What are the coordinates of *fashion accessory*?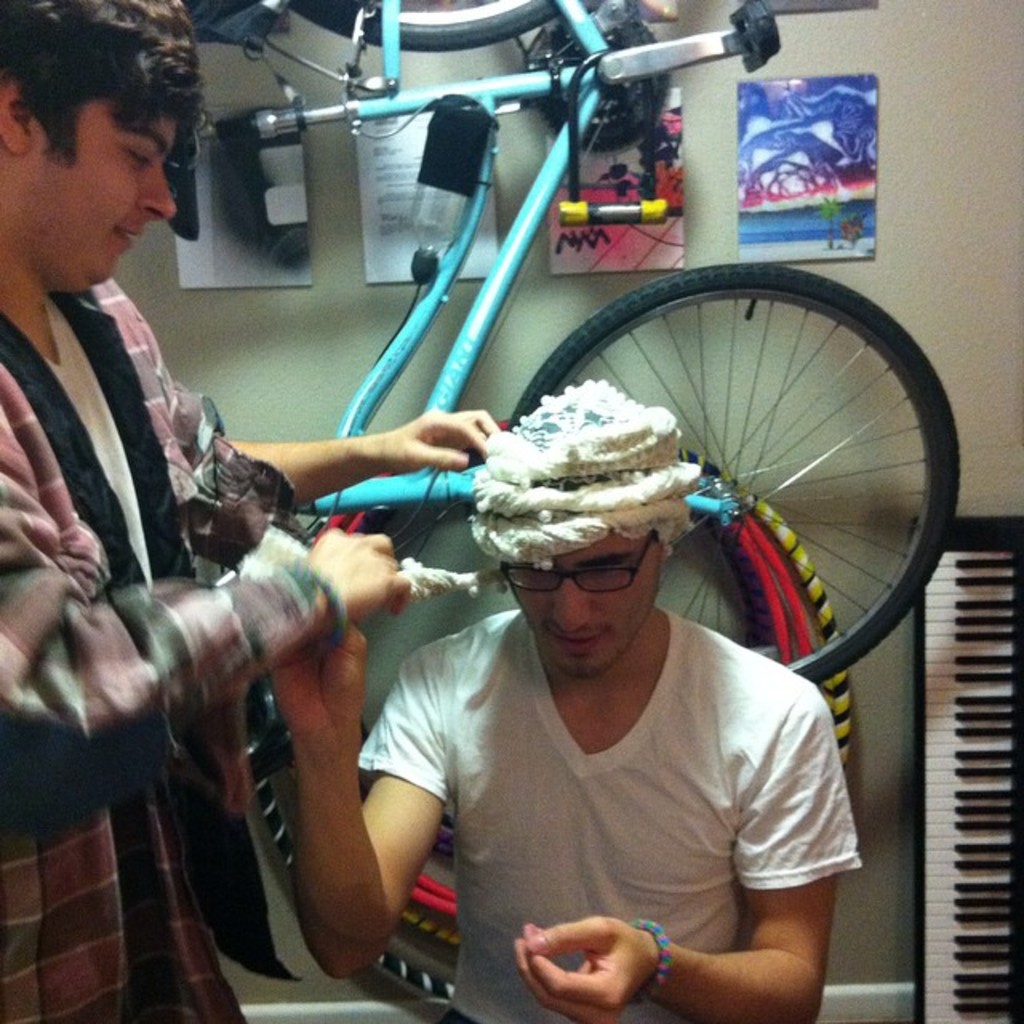
(627, 920, 670, 1005).
